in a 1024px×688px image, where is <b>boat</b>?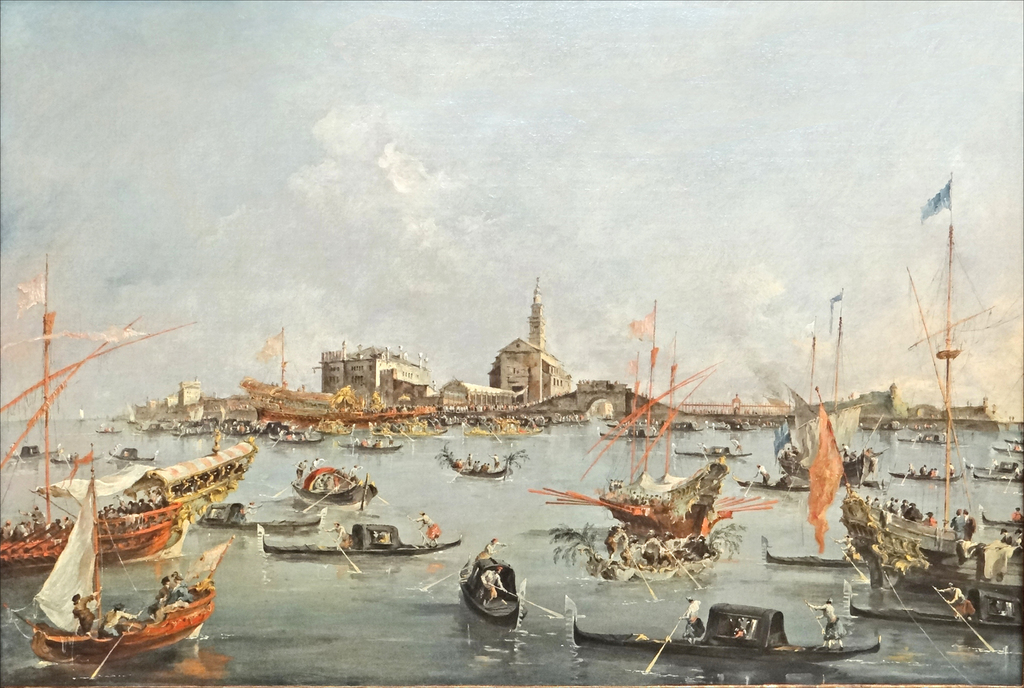
l=603, t=412, r=617, b=419.
